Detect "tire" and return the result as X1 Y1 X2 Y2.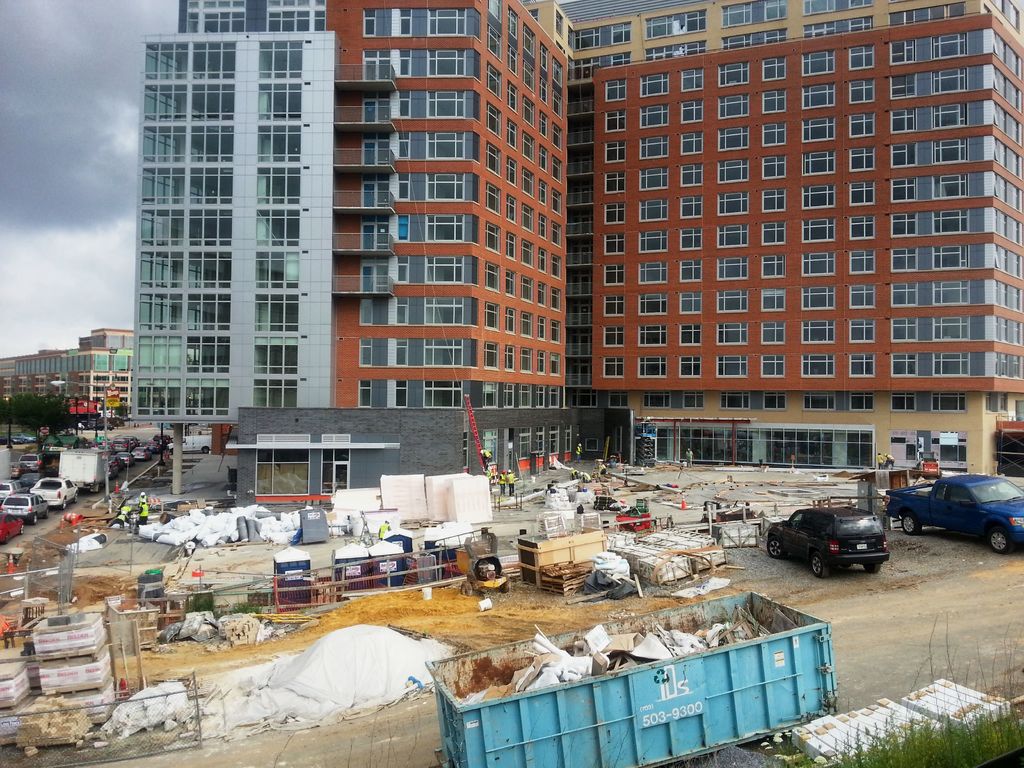
61 497 67 509.
